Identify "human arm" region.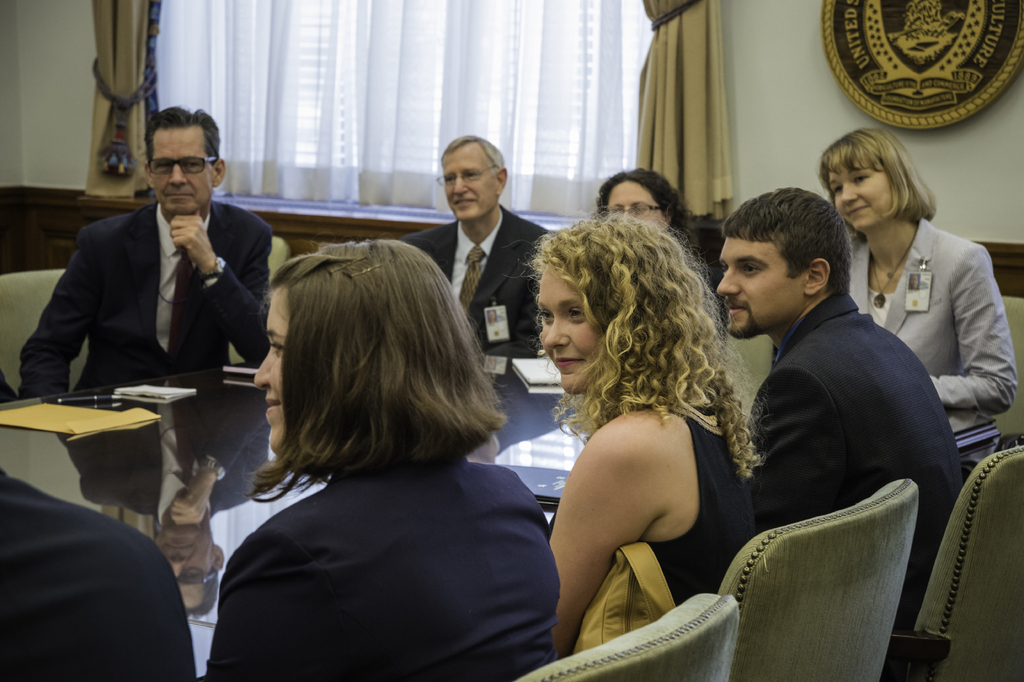
Region: detection(167, 204, 272, 369).
